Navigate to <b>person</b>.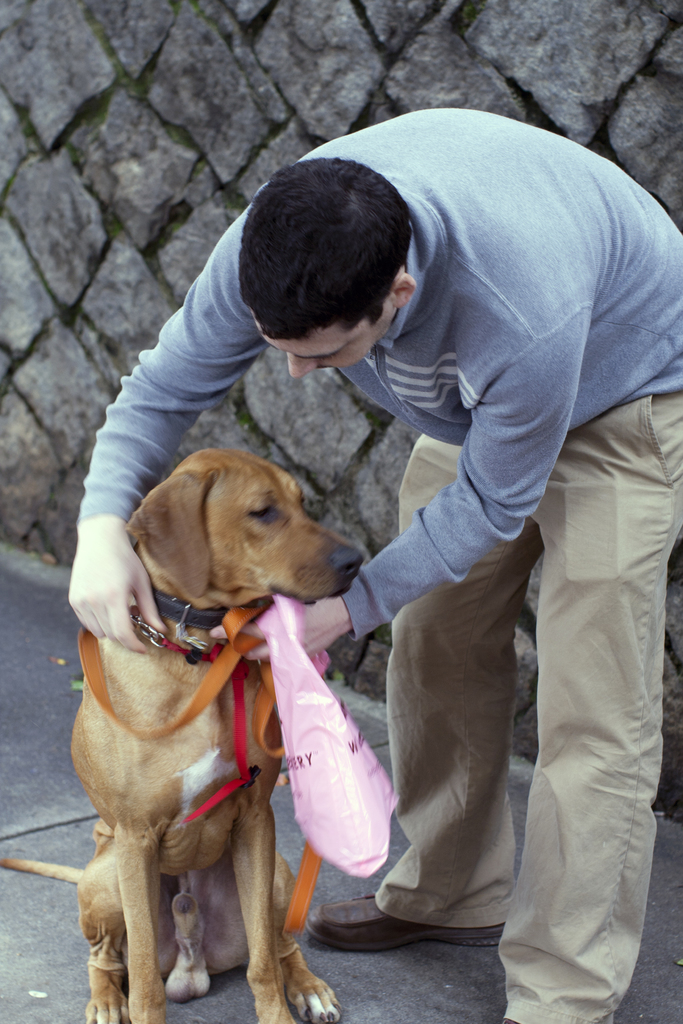
Navigation target: select_region(66, 108, 682, 1023).
